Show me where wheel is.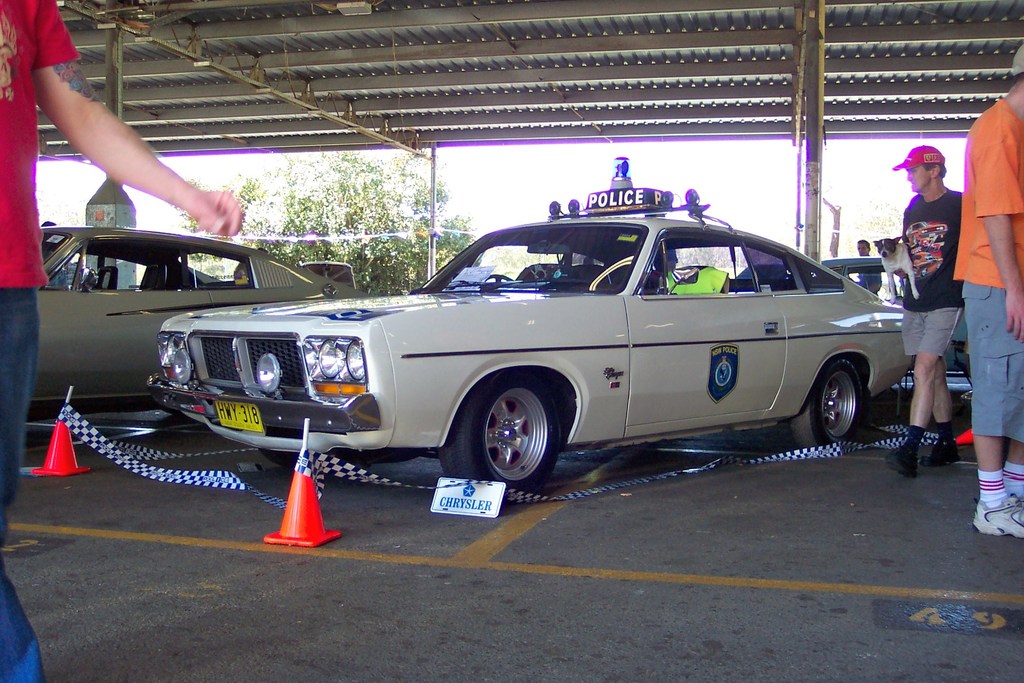
wheel is at region(781, 358, 867, 449).
